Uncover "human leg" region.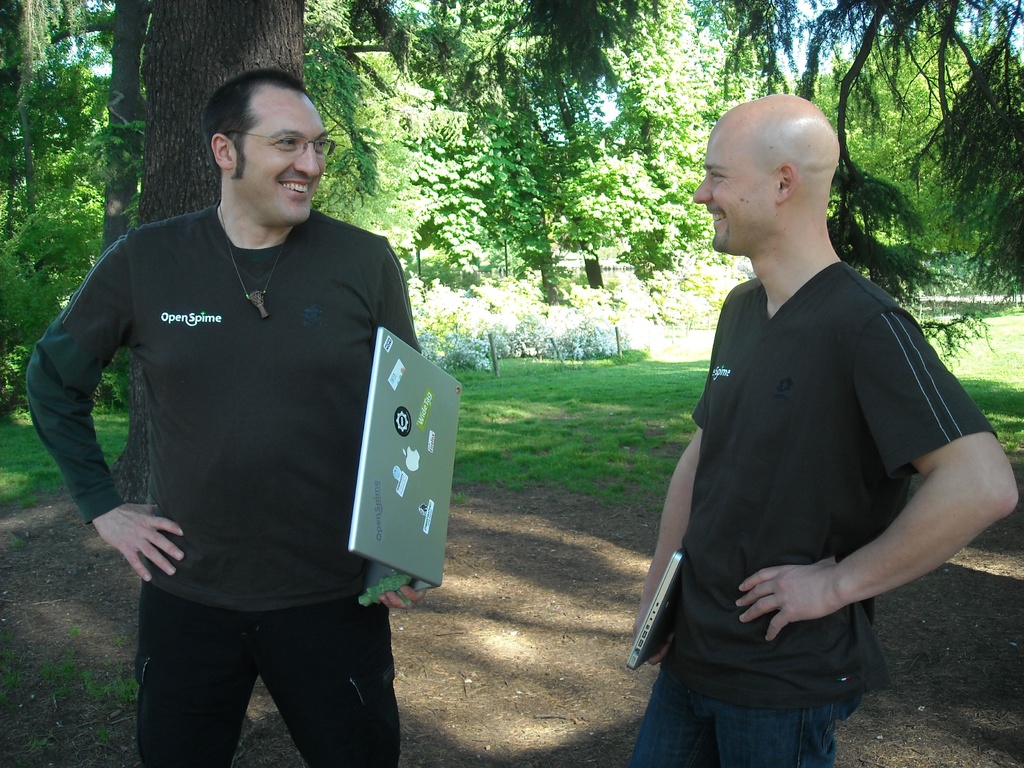
Uncovered: Rect(710, 694, 863, 767).
